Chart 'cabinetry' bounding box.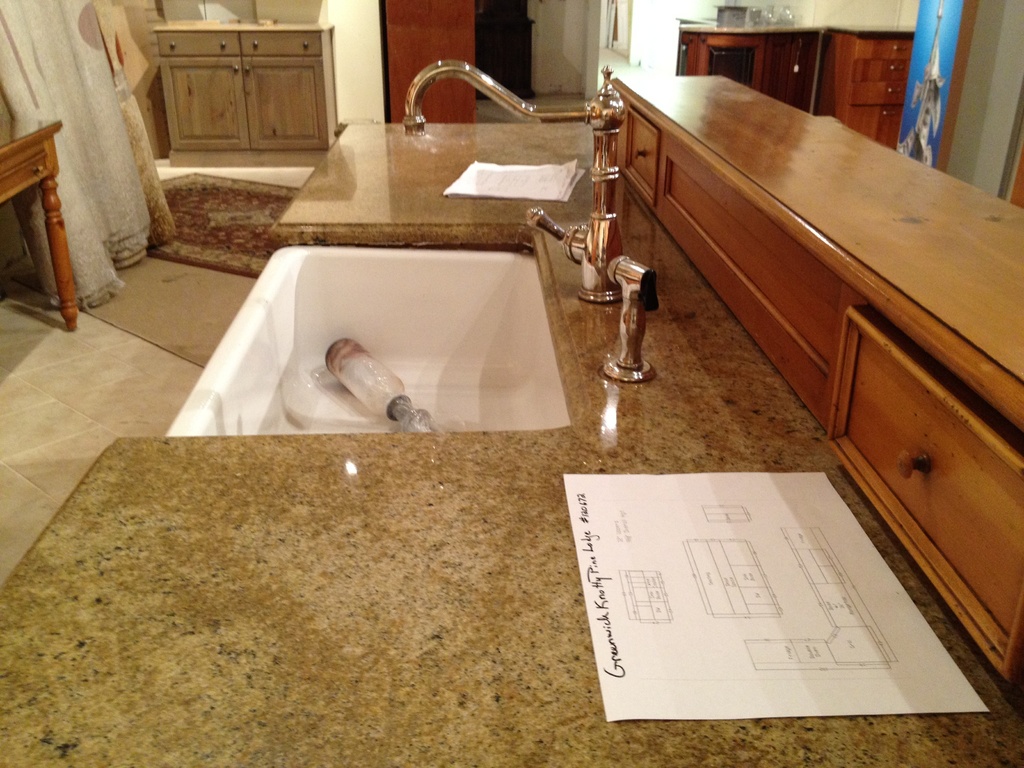
Charted: [x1=676, y1=17, x2=943, y2=168].
